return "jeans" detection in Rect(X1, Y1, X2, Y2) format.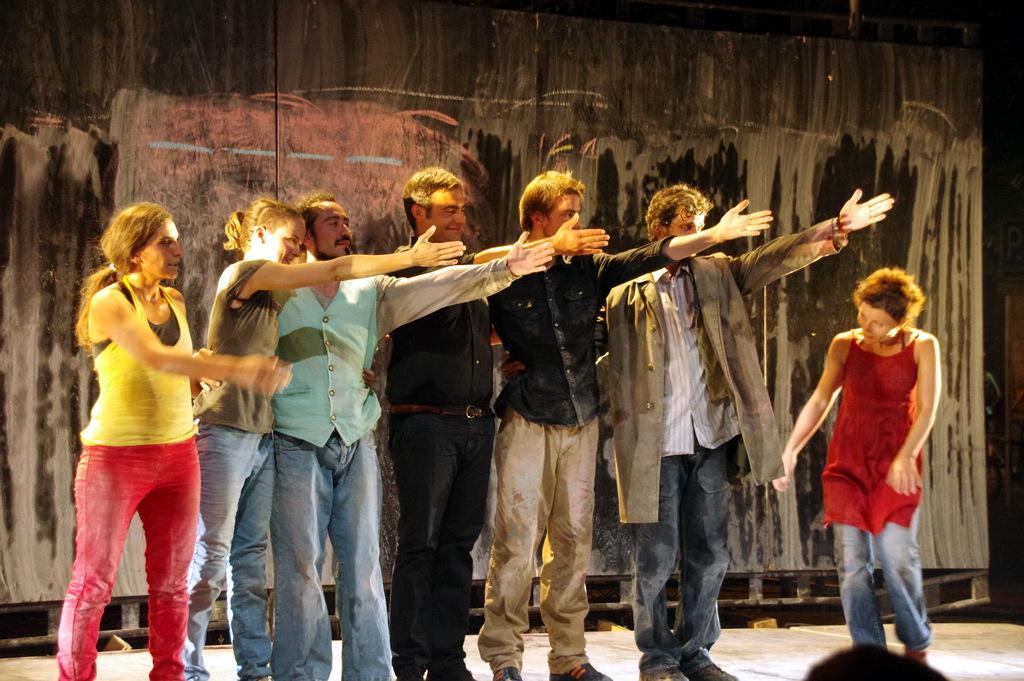
Rect(832, 510, 931, 649).
